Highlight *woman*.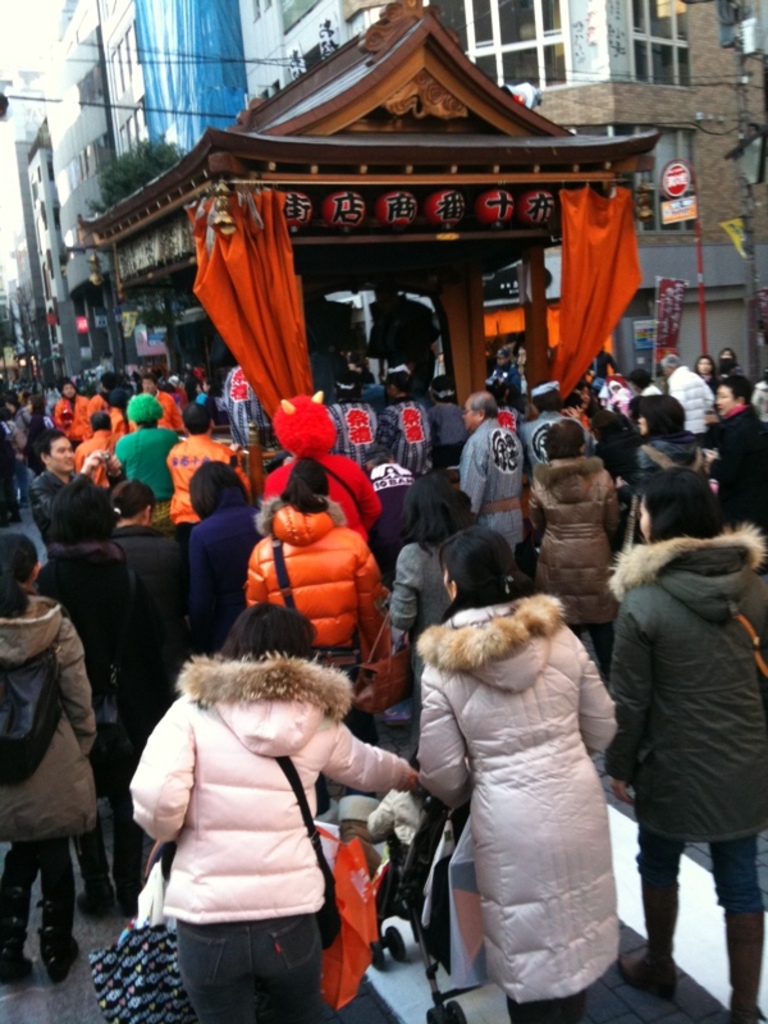
Highlighted region: detection(186, 461, 255, 654).
